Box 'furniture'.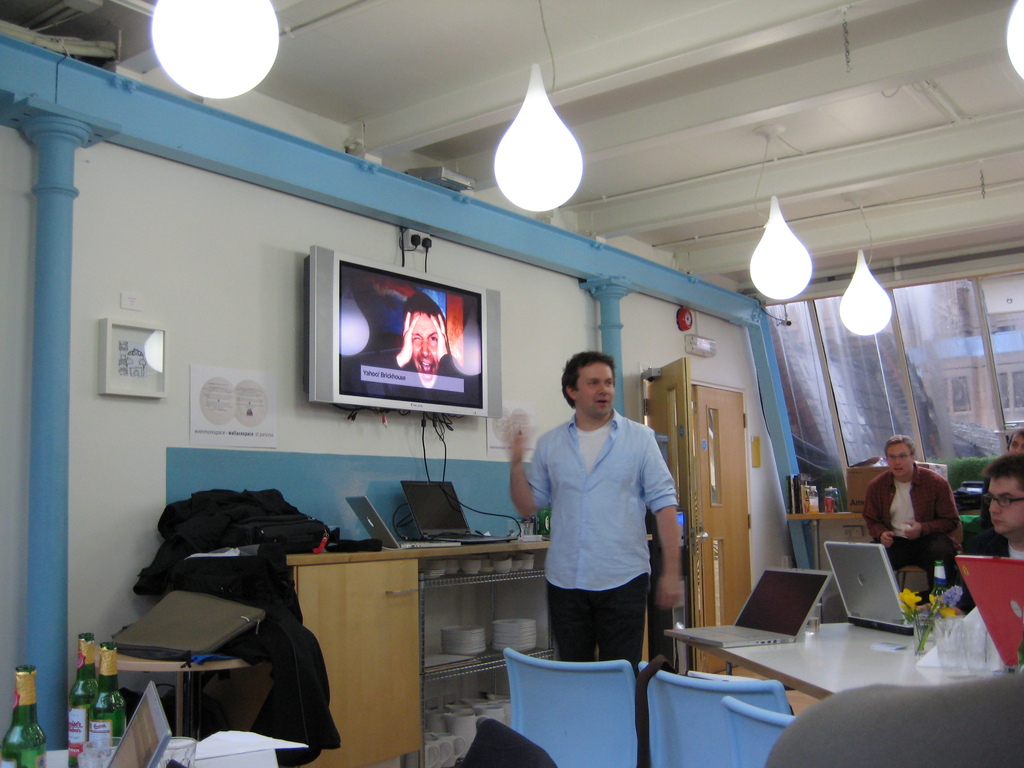
box=[190, 533, 652, 767].
